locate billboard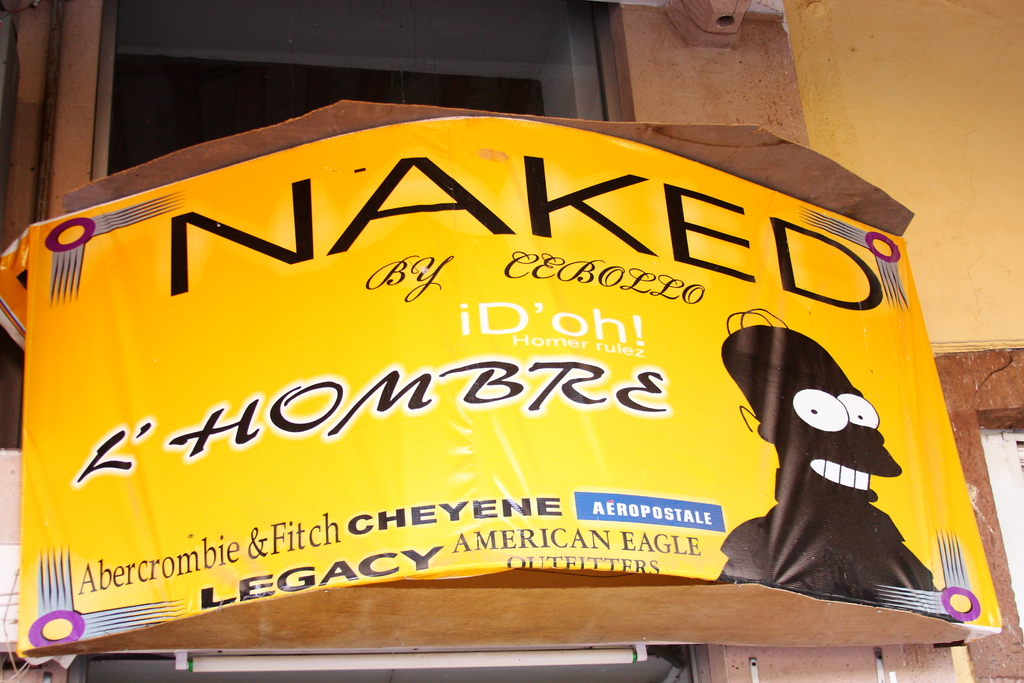
<bbox>14, 113, 1005, 659</bbox>
